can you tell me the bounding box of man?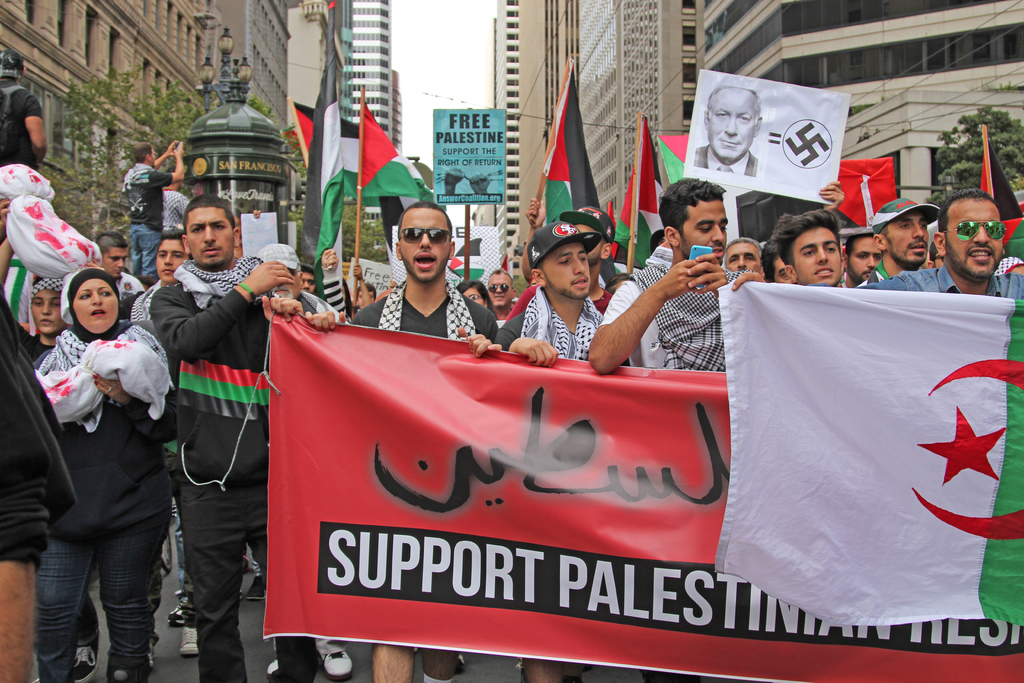
(left=251, top=242, right=348, bottom=332).
